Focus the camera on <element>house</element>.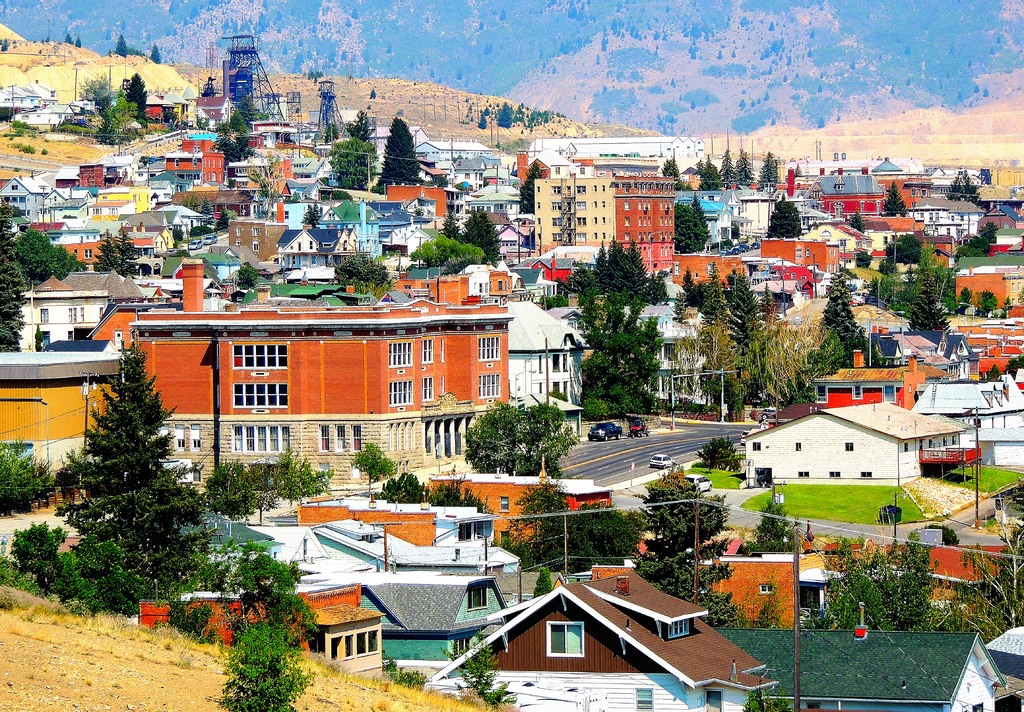
Focus region: (left=931, top=365, right=991, bottom=454).
